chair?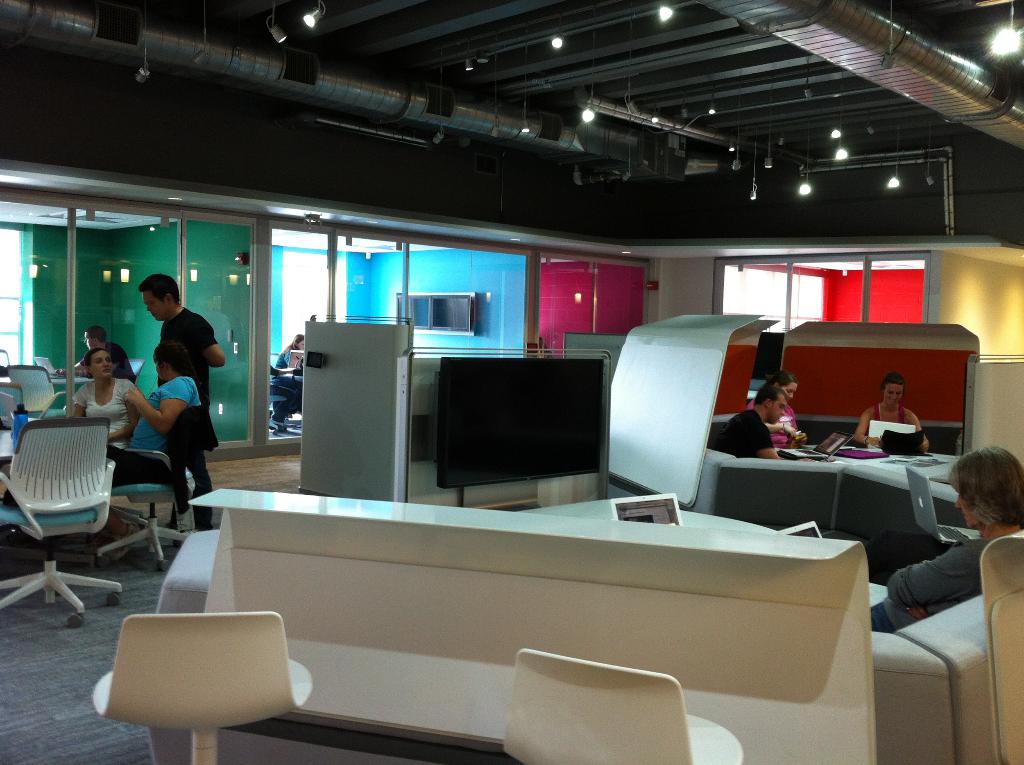
box=[8, 362, 57, 411]
